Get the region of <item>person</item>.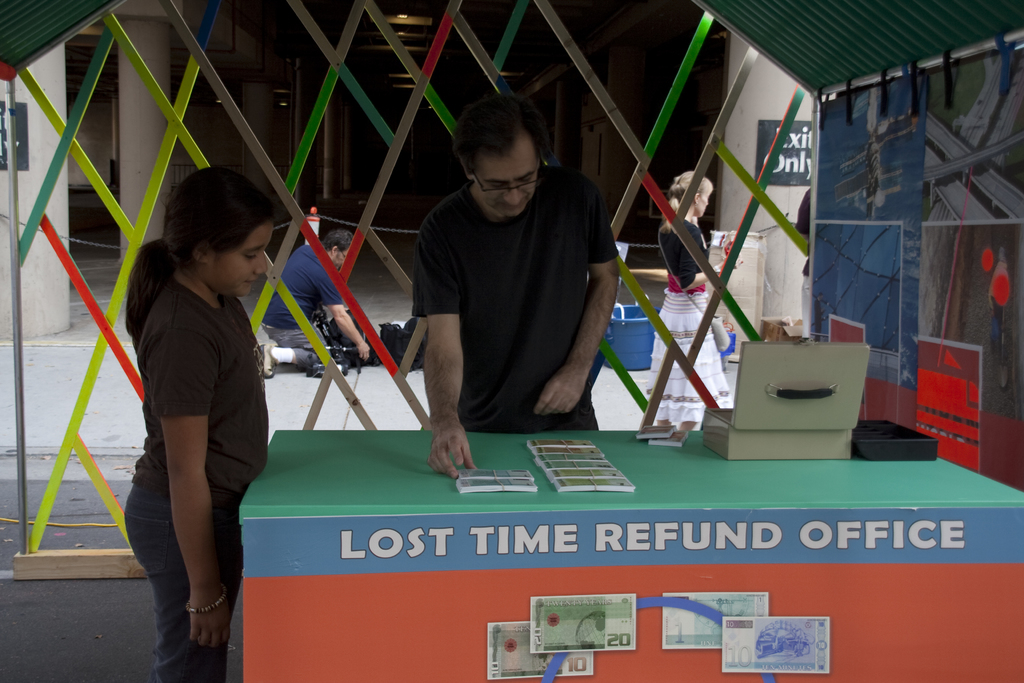
[260,226,367,377].
